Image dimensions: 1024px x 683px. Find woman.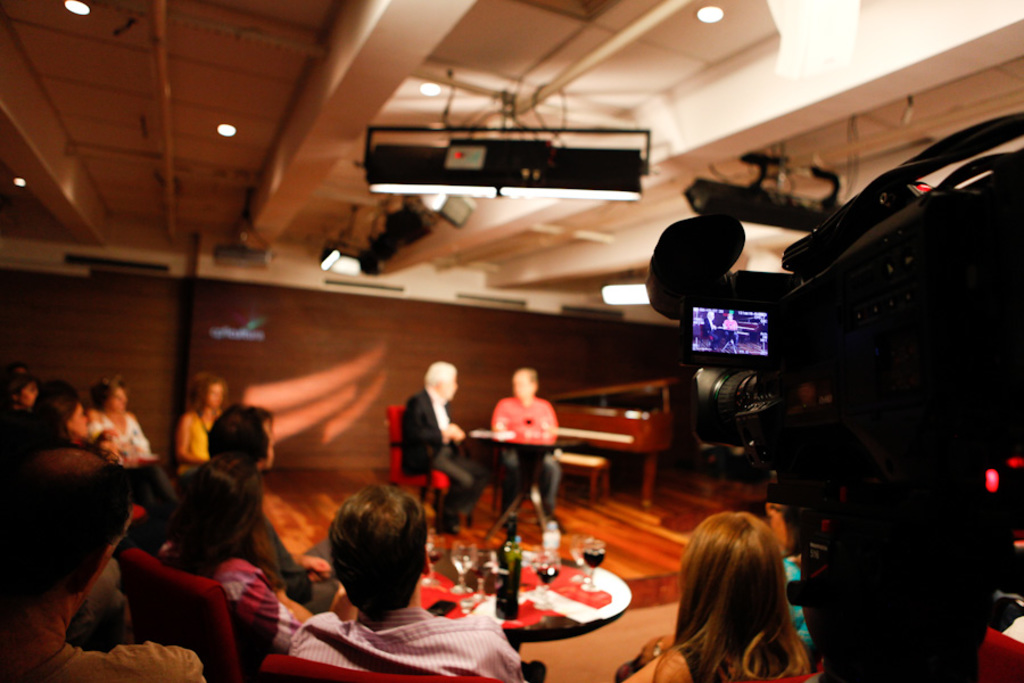
173, 372, 230, 472.
